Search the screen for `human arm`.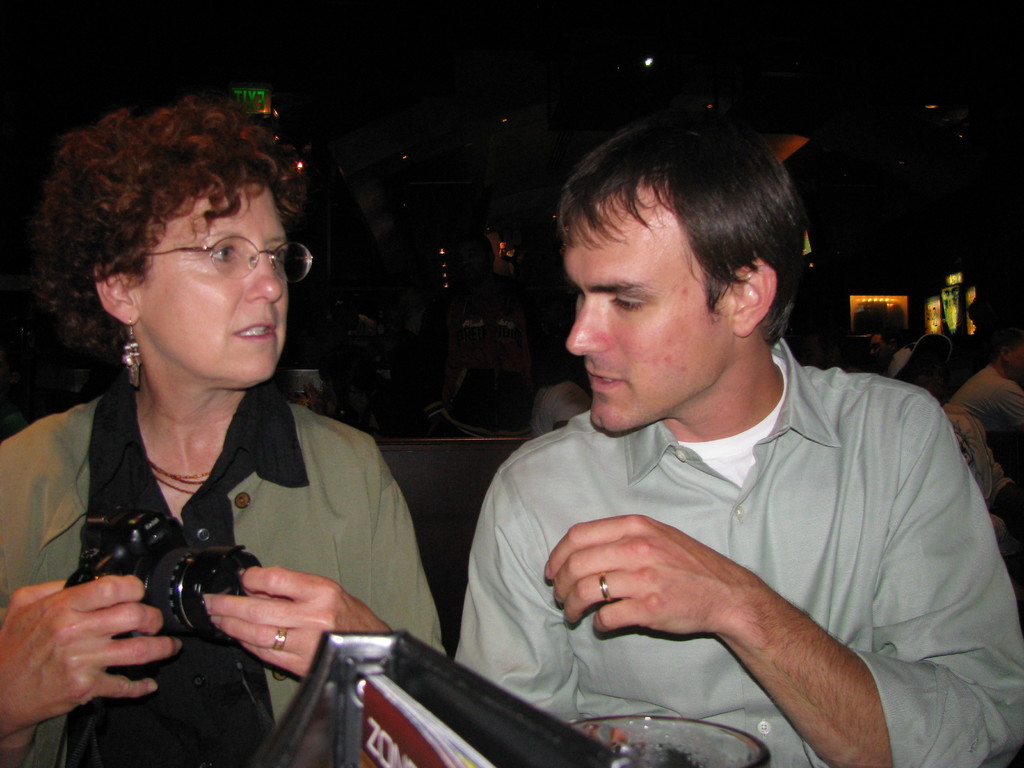
Found at [532, 407, 1023, 767].
